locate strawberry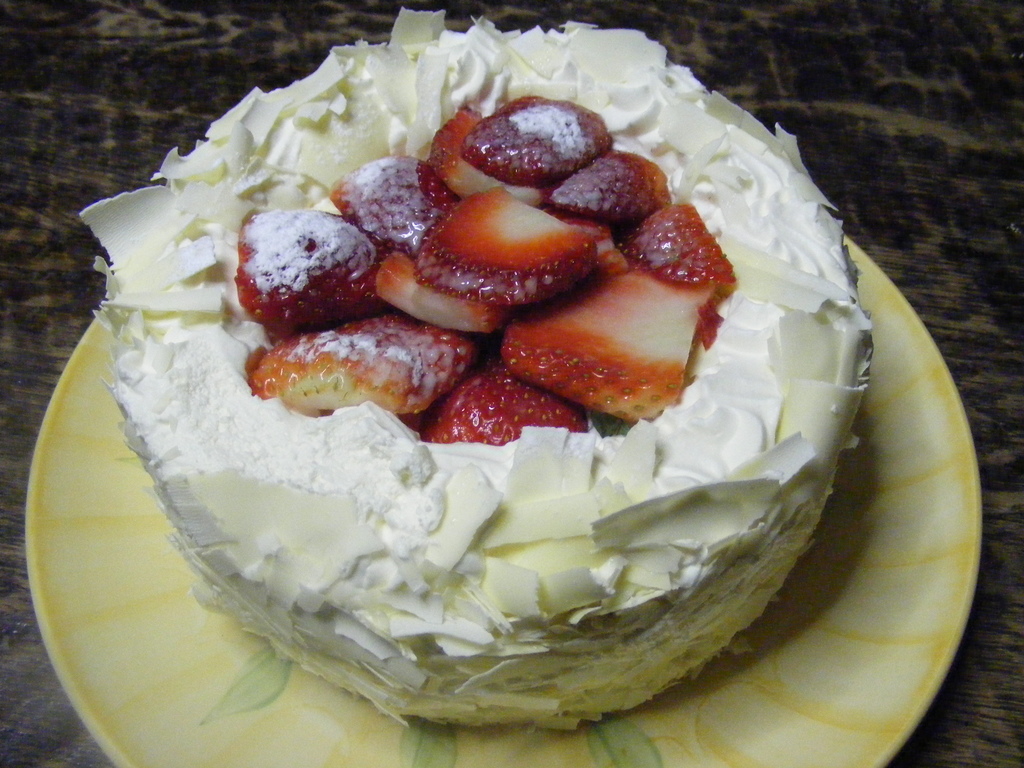
{"left": 327, "top": 148, "right": 462, "bottom": 255}
